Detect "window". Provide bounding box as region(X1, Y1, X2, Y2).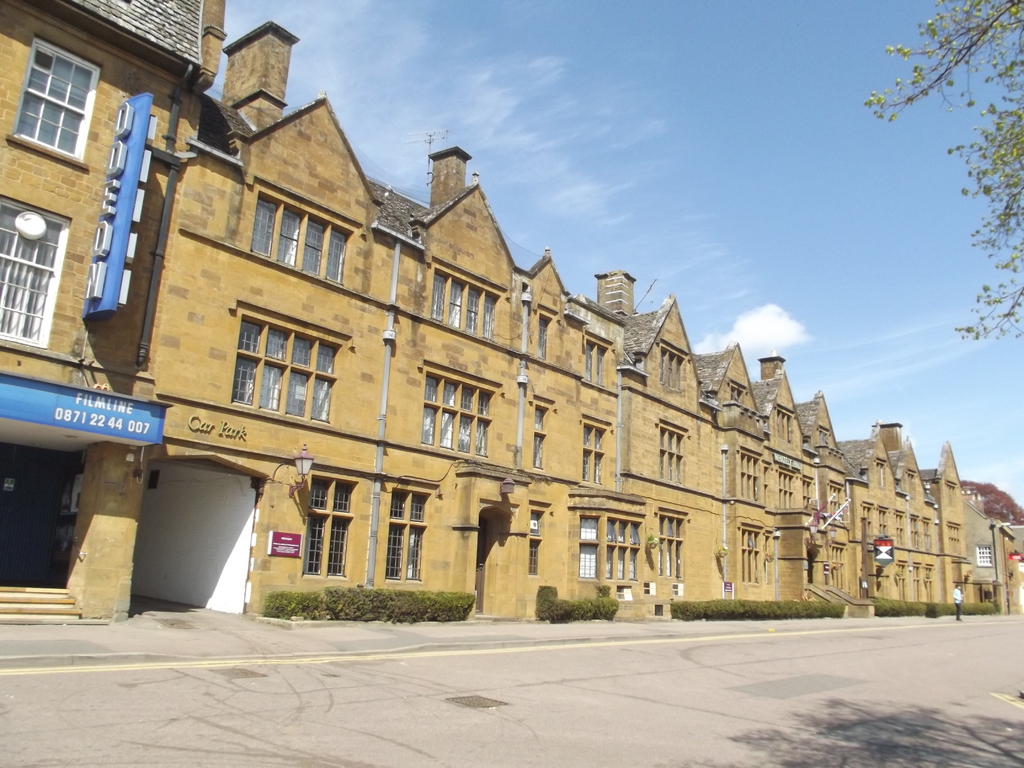
region(525, 400, 550, 470).
